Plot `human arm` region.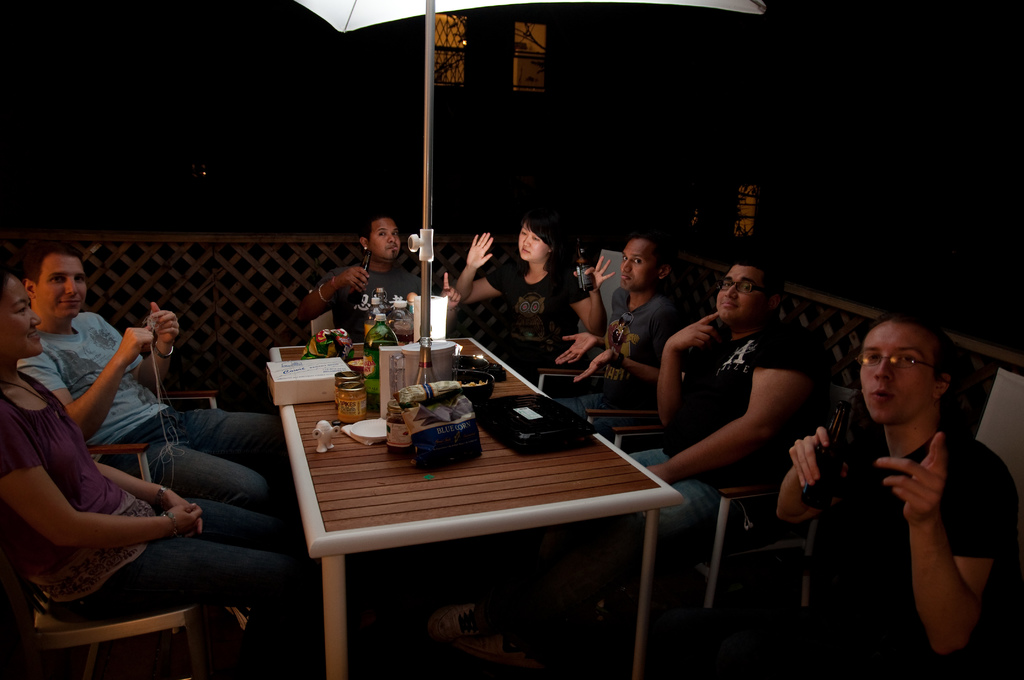
Plotted at [x1=455, y1=233, x2=513, y2=305].
